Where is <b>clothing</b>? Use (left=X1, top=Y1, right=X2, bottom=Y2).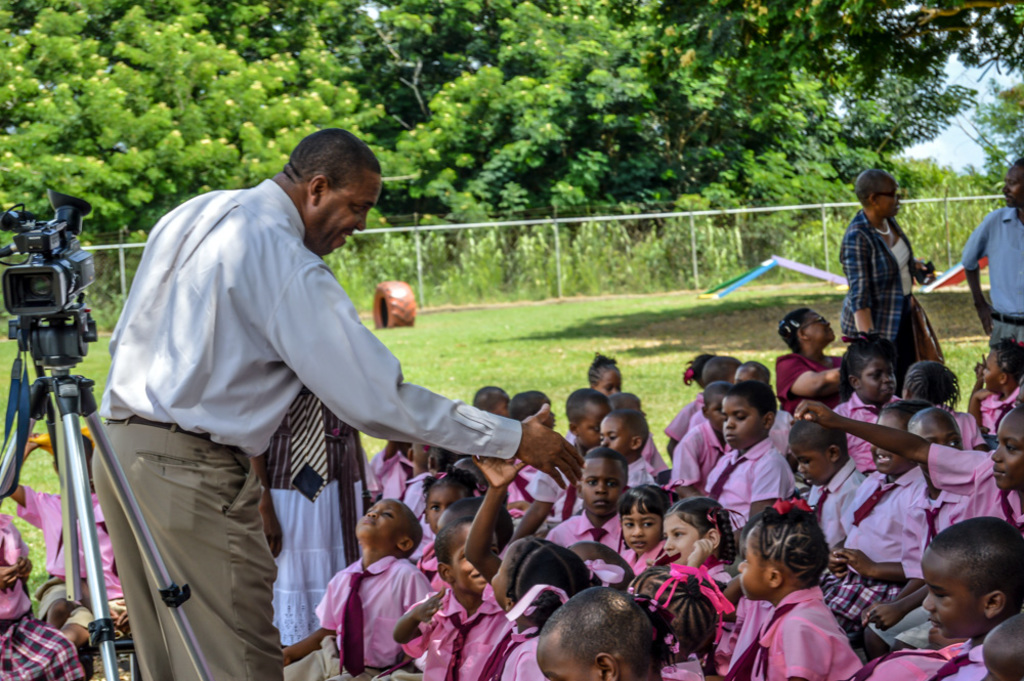
(left=86, top=173, right=521, bottom=680).
